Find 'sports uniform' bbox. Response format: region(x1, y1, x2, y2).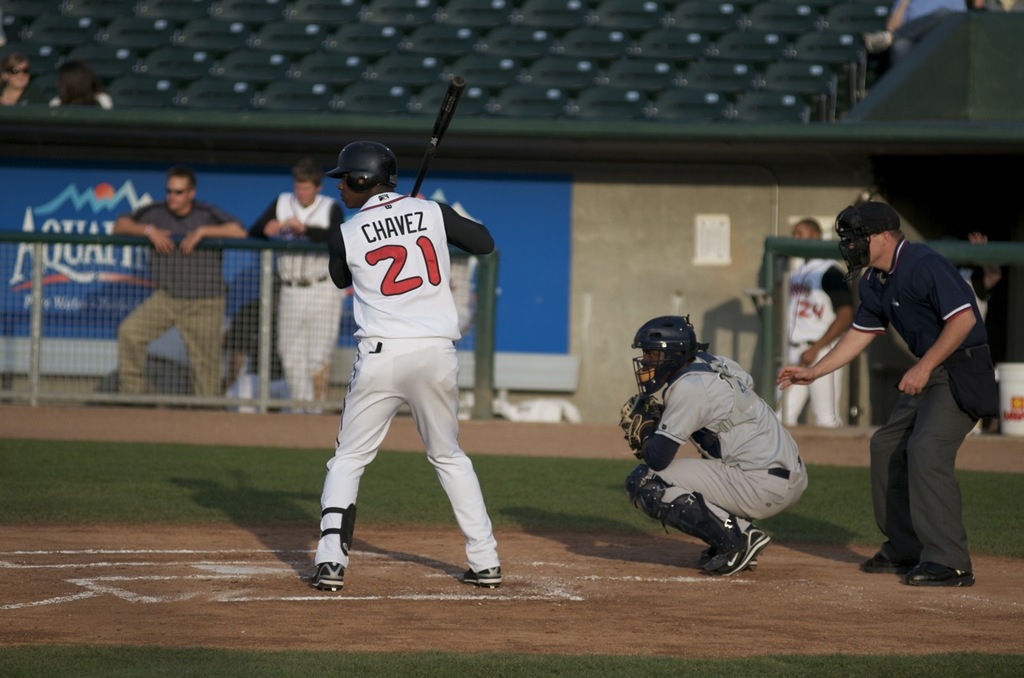
region(849, 231, 983, 587).
